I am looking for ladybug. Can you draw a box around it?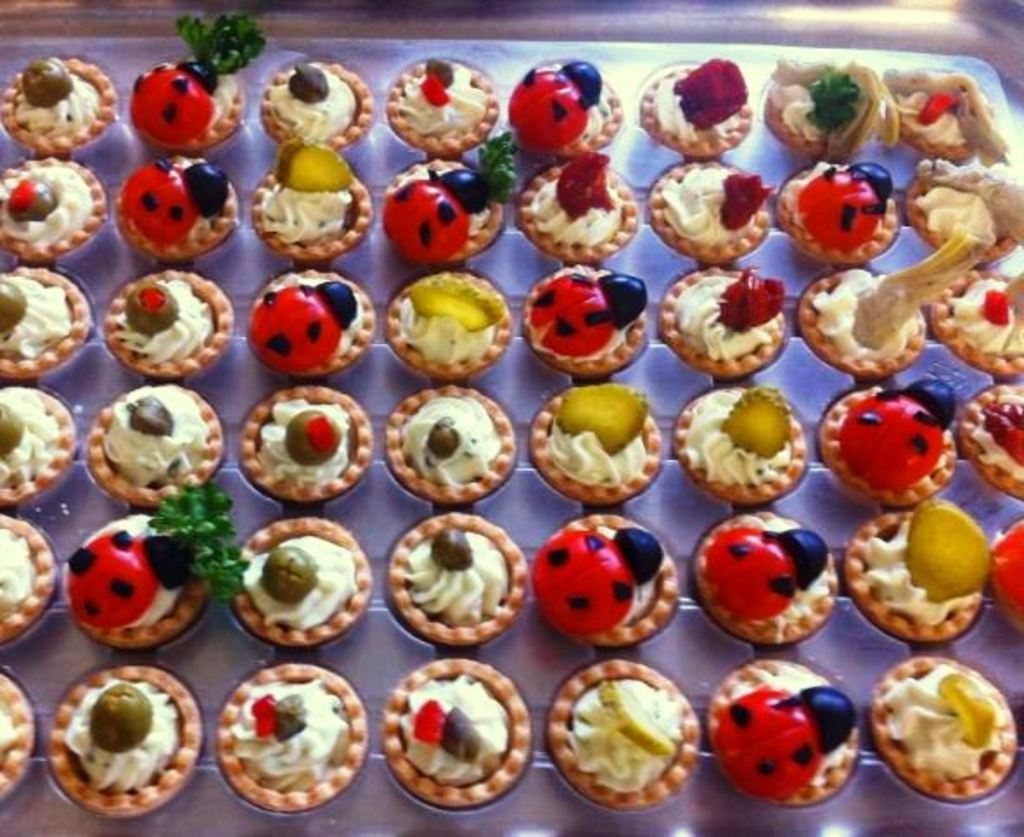
Sure, the bounding box is <bbox>534, 519, 662, 636</bbox>.
